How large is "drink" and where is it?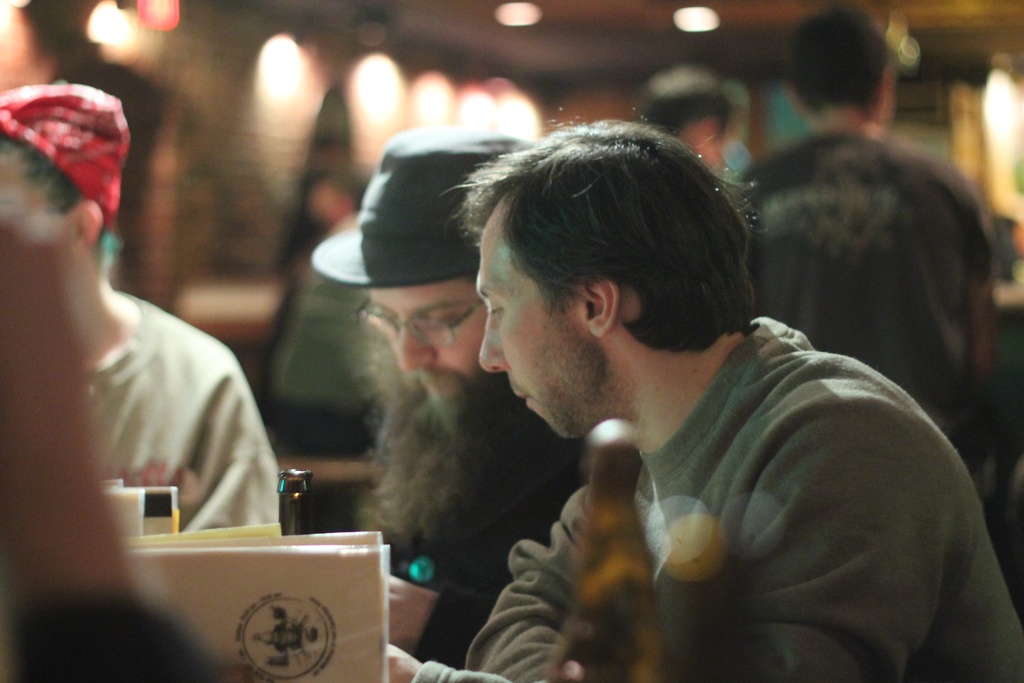
Bounding box: left=547, top=435, right=666, bottom=682.
